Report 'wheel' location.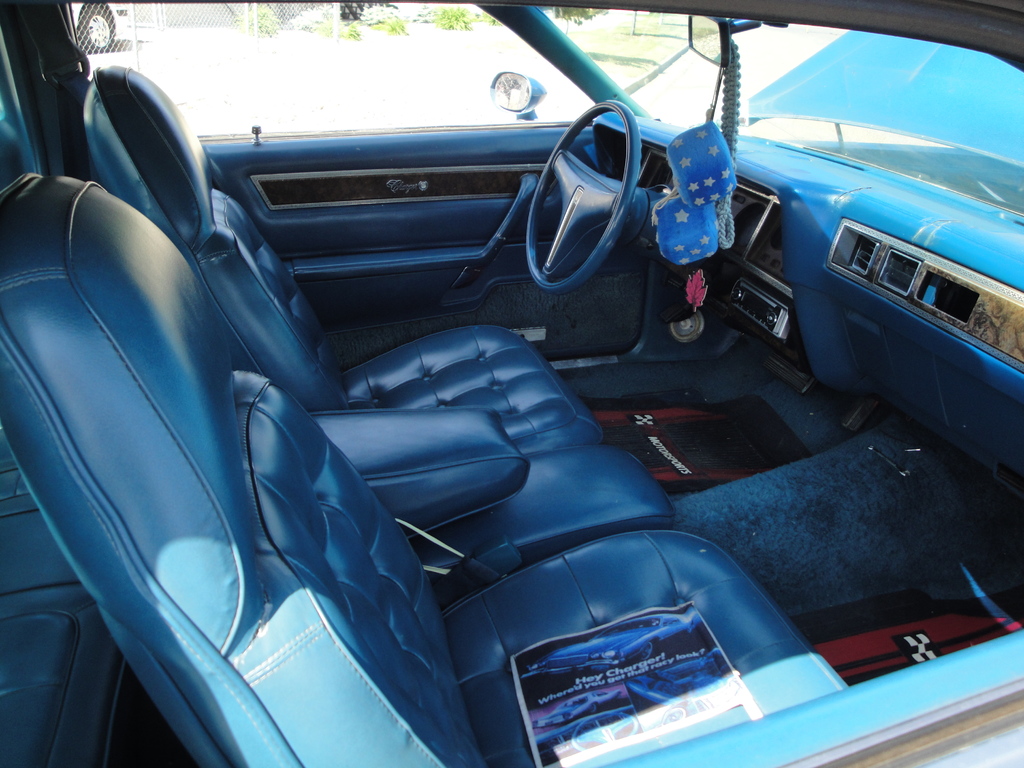
Report: pyautogui.locateOnScreen(518, 100, 648, 295).
